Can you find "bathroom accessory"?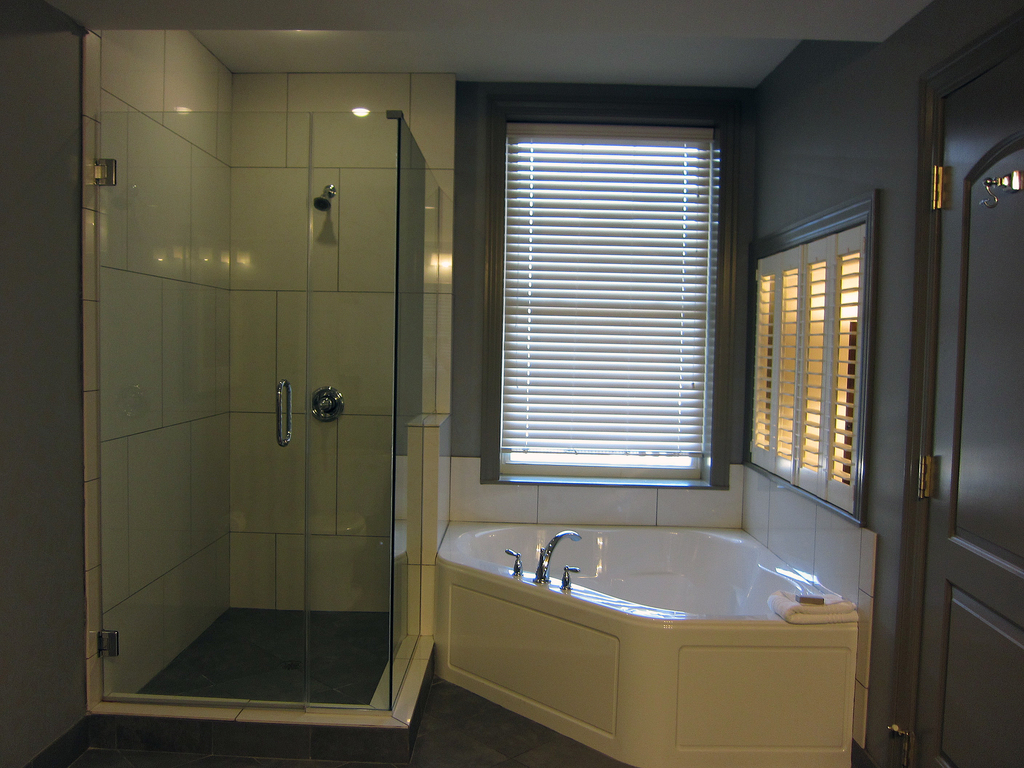
Yes, bounding box: (left=310, top=387, right=345, bottom=422).
